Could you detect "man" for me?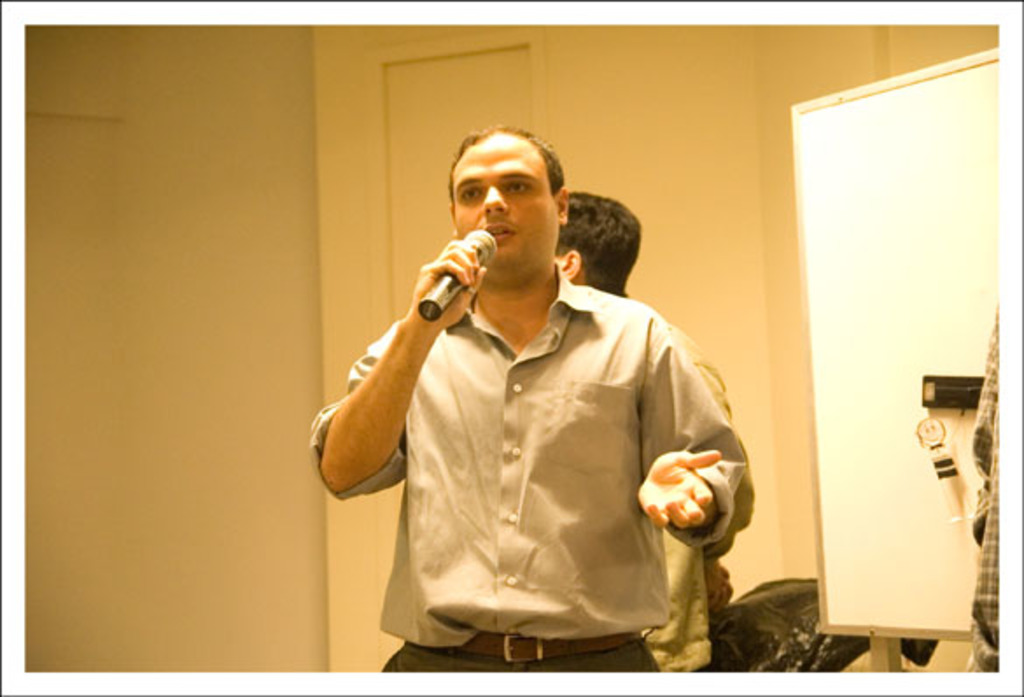
Detection result: [left=550, top=187, right=756, bottom=695].
